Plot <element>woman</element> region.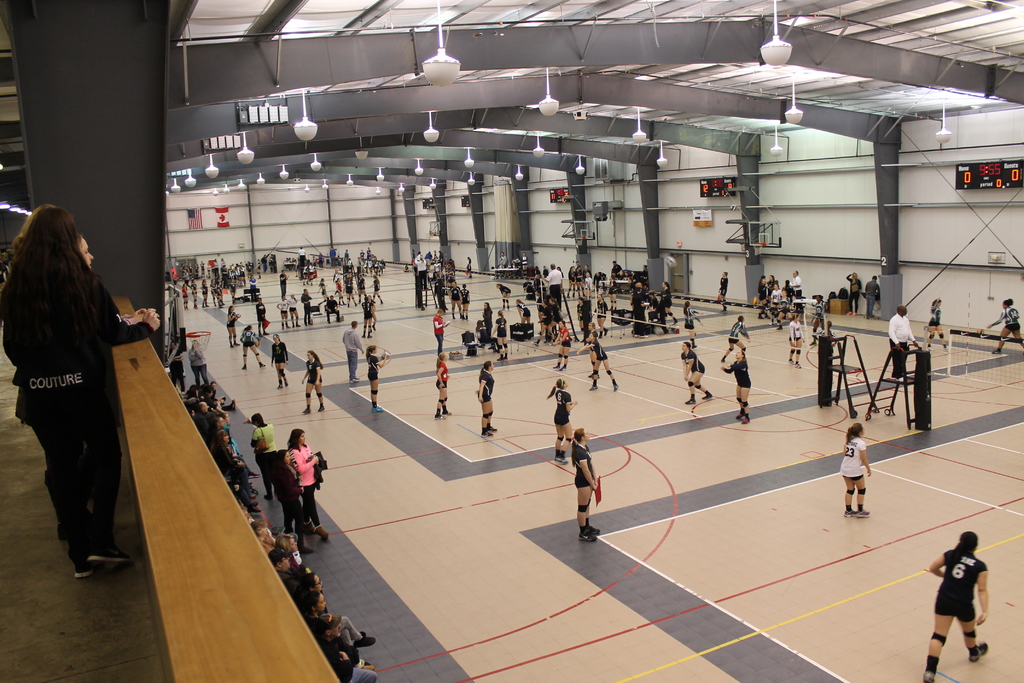
Plotted at 290/572/324/594.
